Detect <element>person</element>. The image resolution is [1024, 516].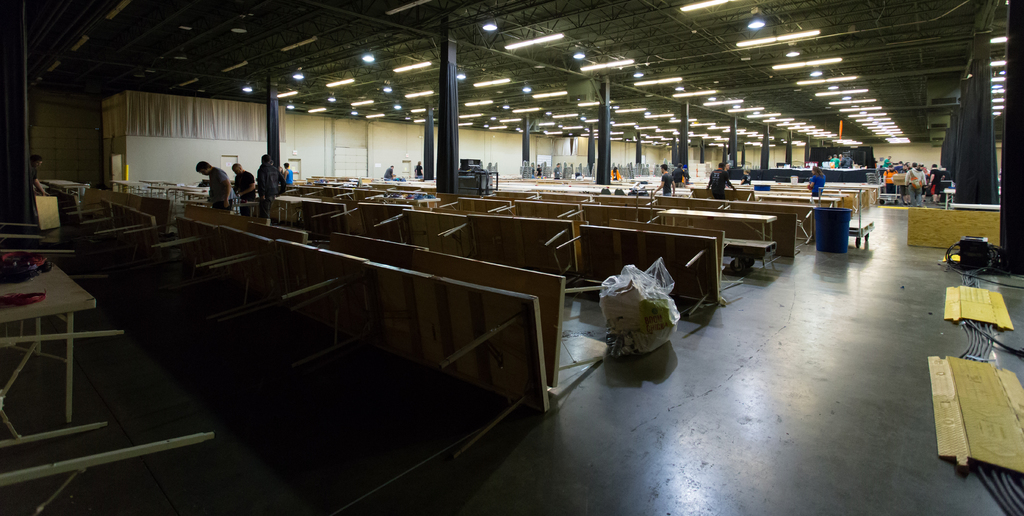
276 158 296 193.
